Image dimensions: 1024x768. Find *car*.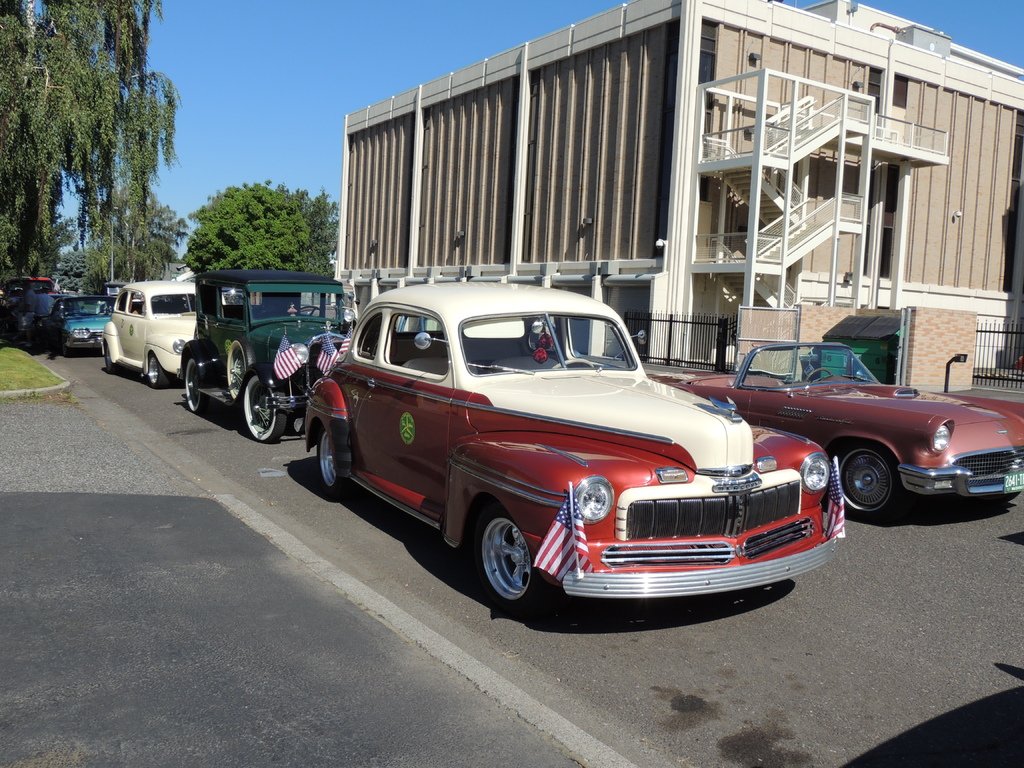
region(313, 287, 820, 621).
